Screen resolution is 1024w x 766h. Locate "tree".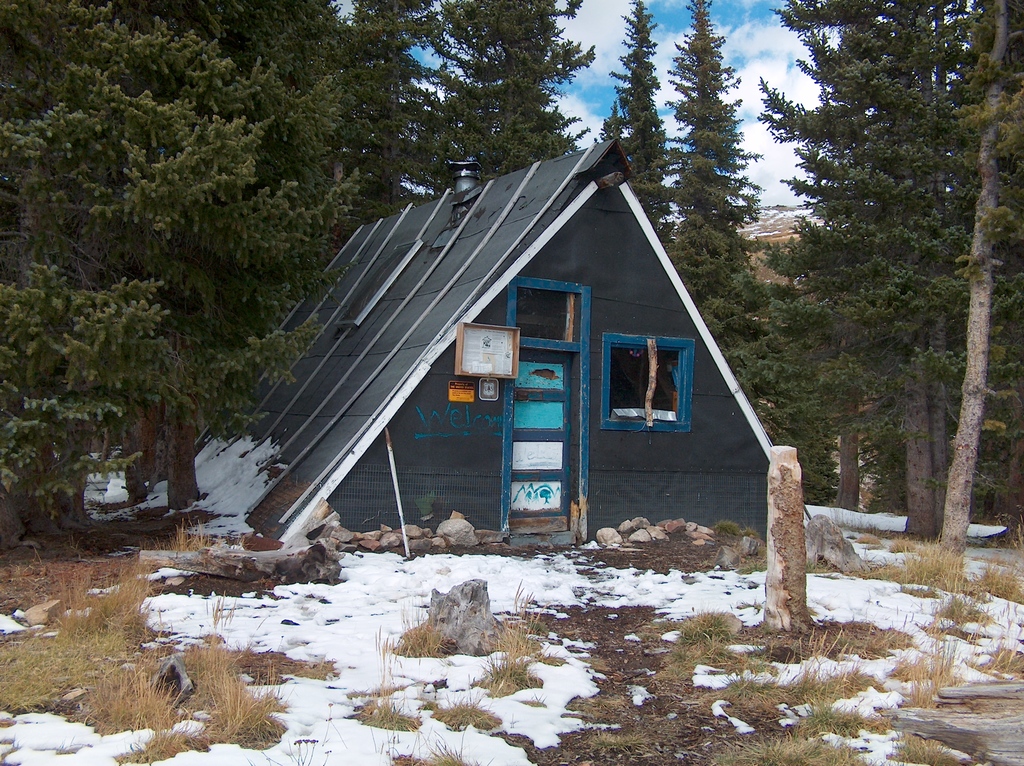
bbox=[423, 0, 576, 180].
